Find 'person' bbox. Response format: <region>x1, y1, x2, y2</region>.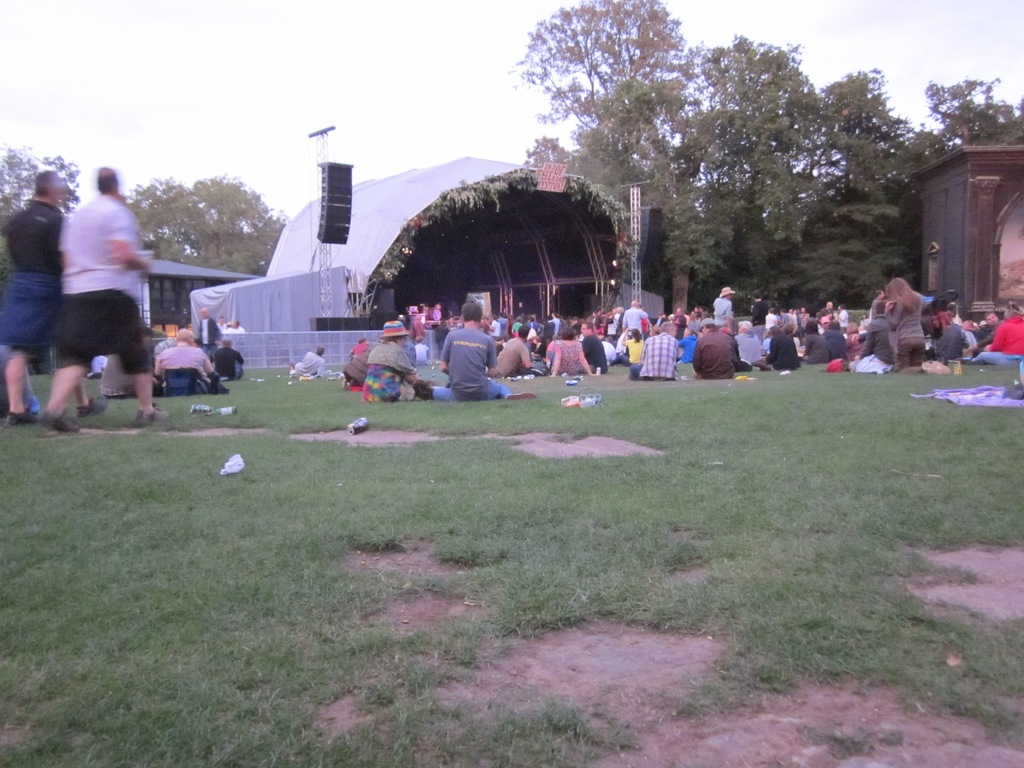
<region>733, 320, 764, 362</region>.
